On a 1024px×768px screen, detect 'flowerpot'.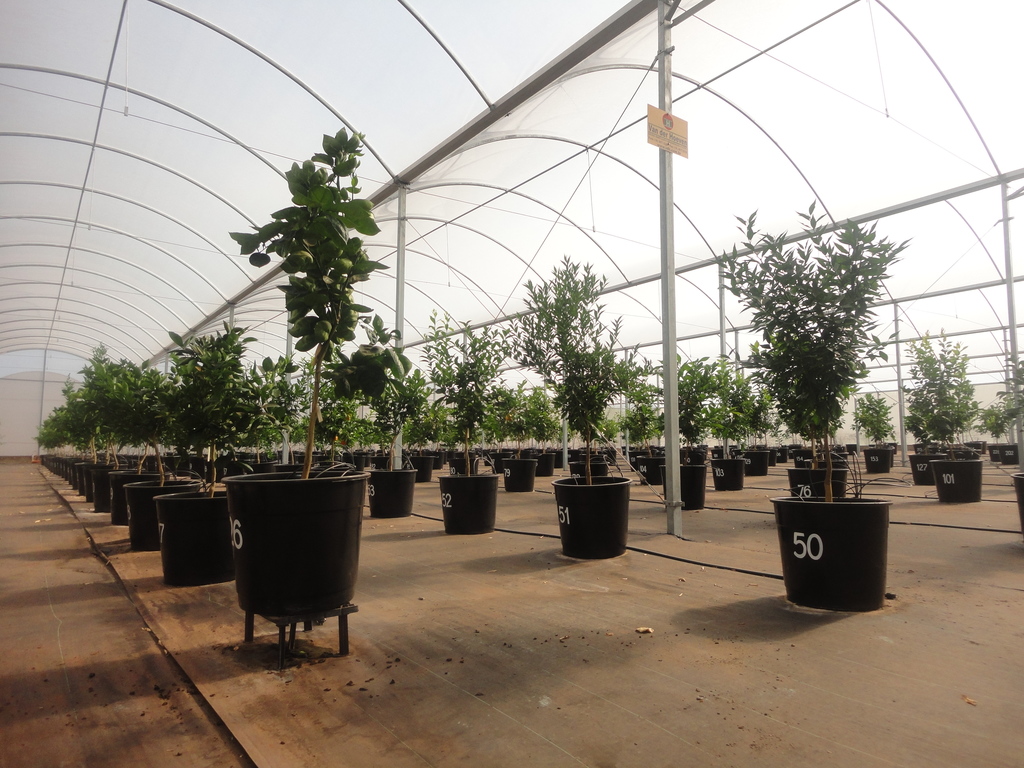
{"x1": 935, "y1": 443, "x2": 951, "y2": 458}.
